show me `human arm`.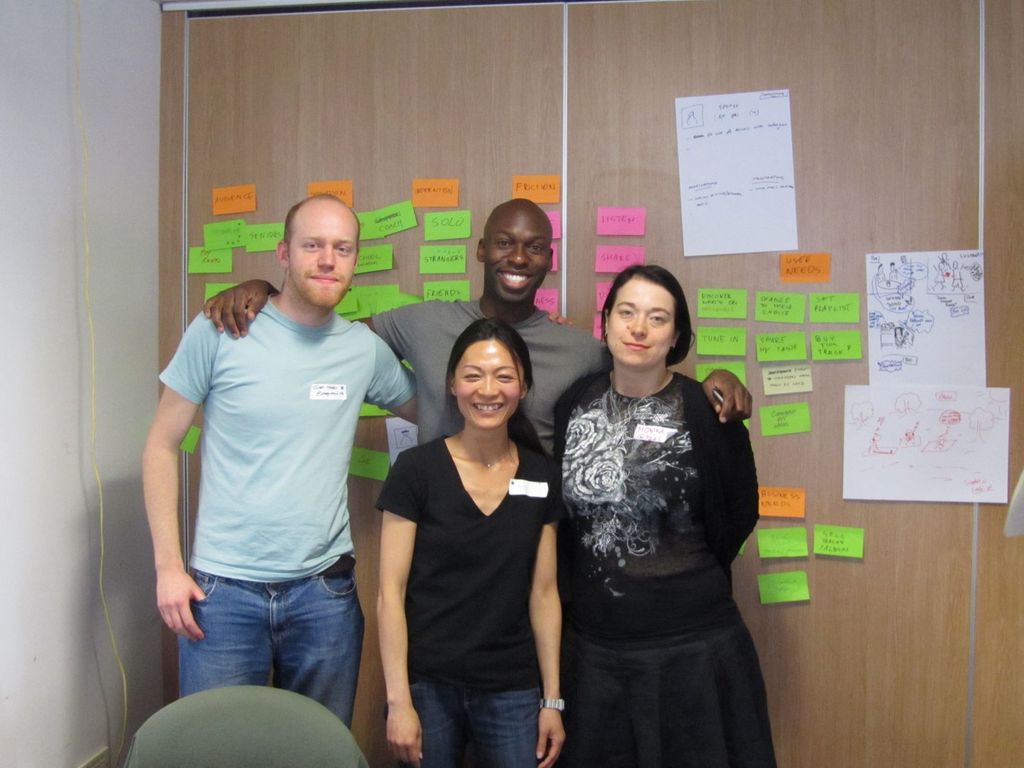
`human arm` is here: <box>525,492,563,767</box>.
